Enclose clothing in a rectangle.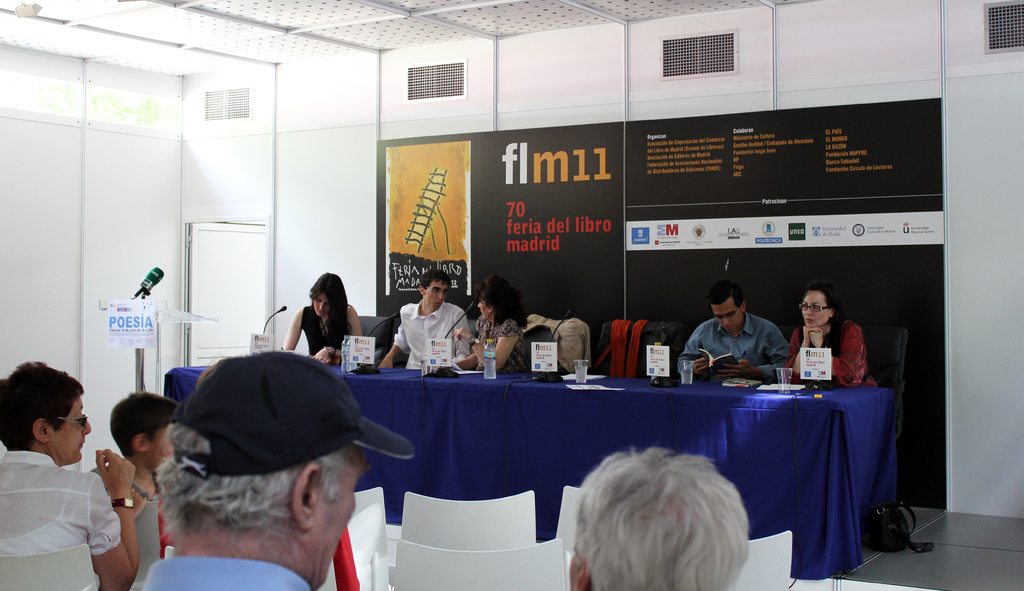
detection(685, 316, 790, 382).
